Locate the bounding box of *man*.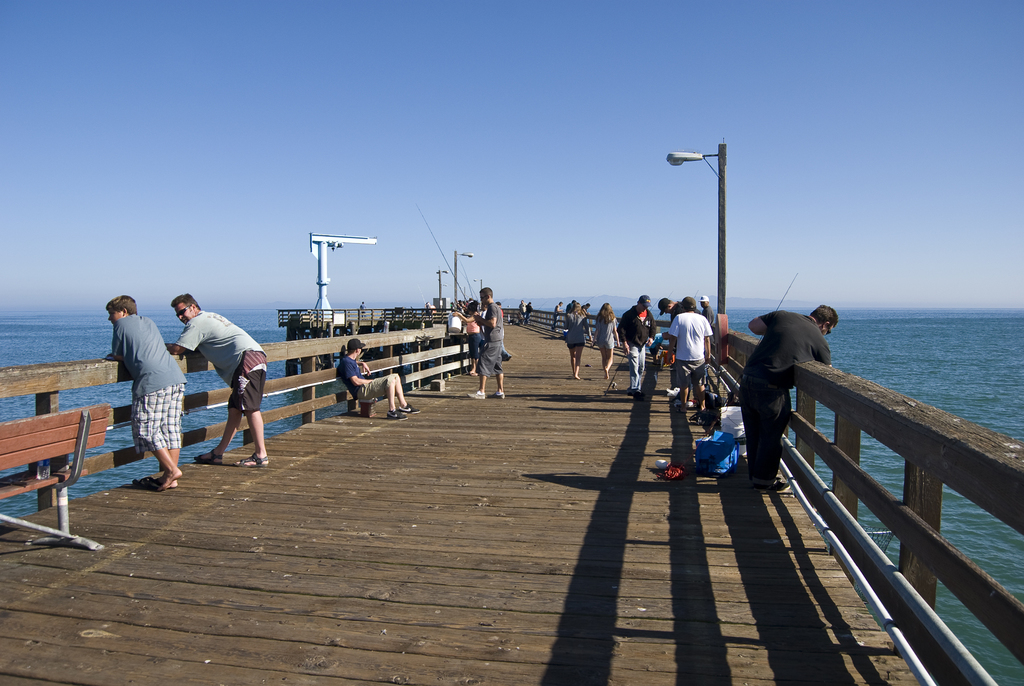
Bounding box: bbox(165, 295, 270, 471).
